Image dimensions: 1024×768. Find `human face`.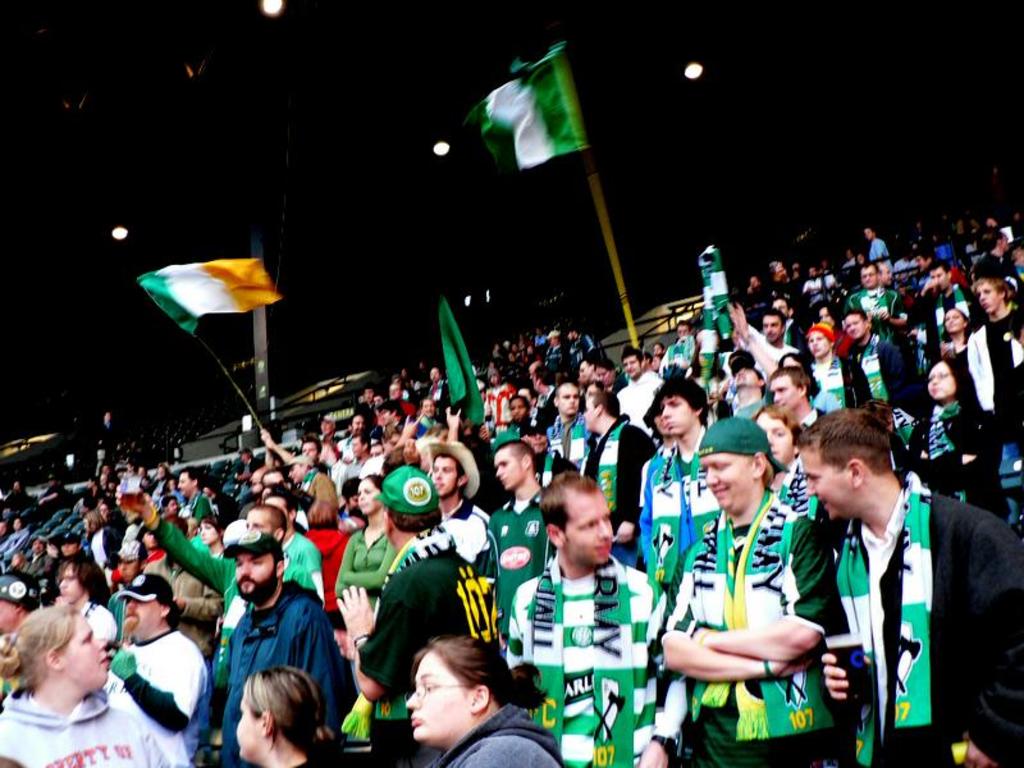
{"left": 358, "top": 483, "right": 375, "bottom": 512}.
